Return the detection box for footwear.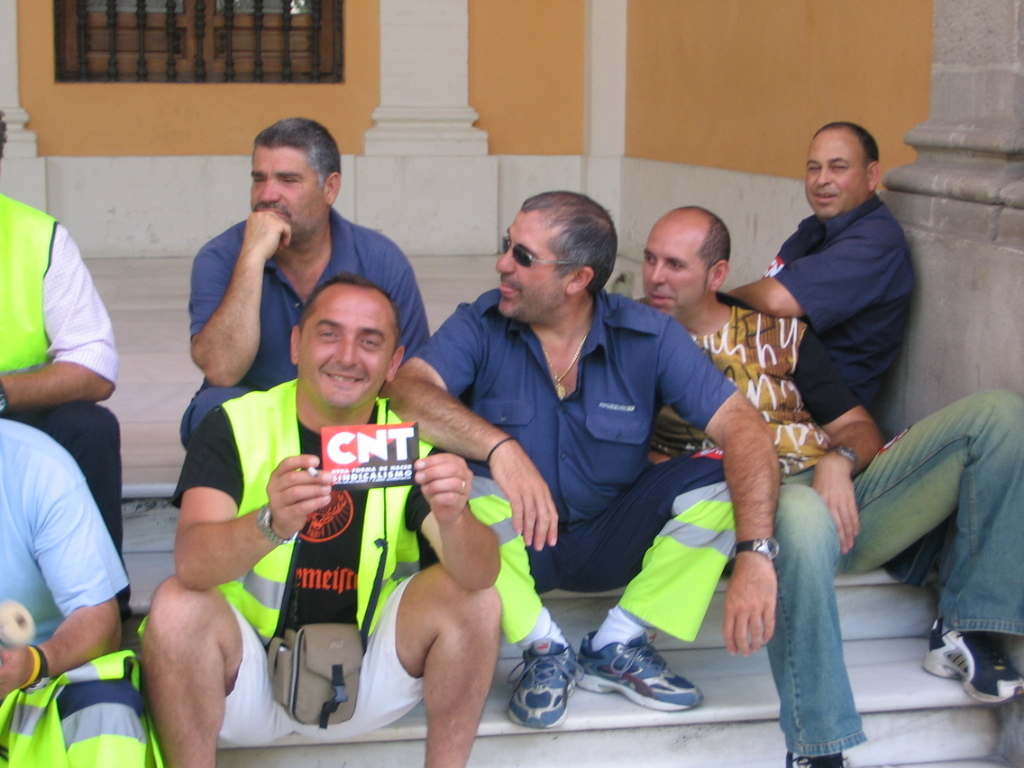
region(573, 642, 702, 719).
